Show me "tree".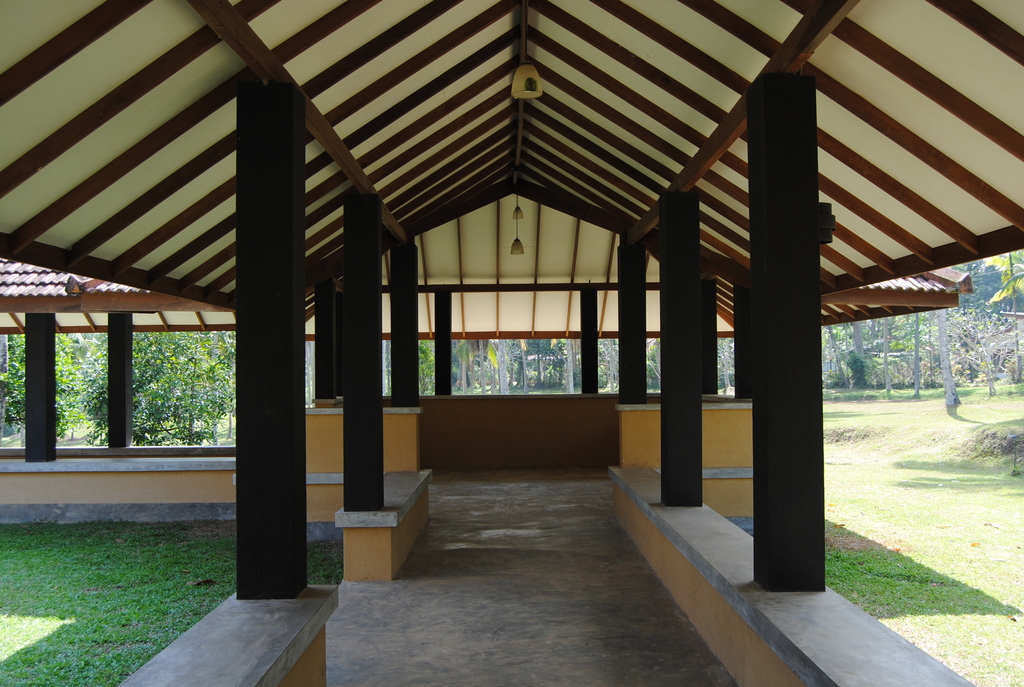
"tree" is here: <box>91,332,221,457</box>.
